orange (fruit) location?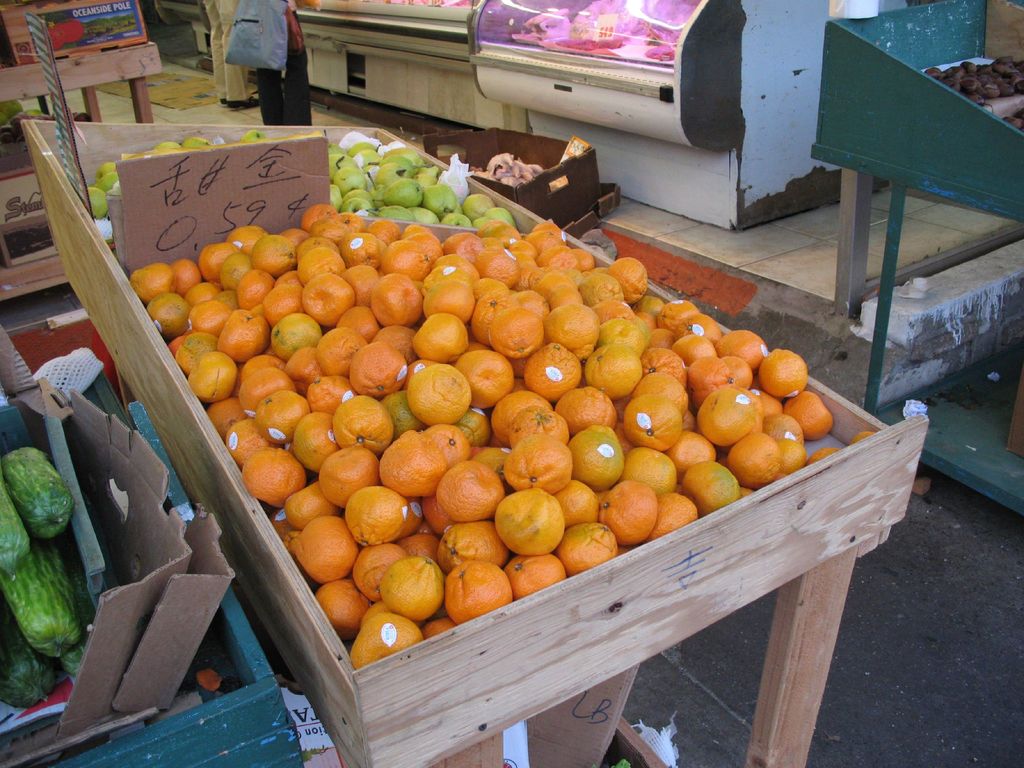
(508,240,530,270)
